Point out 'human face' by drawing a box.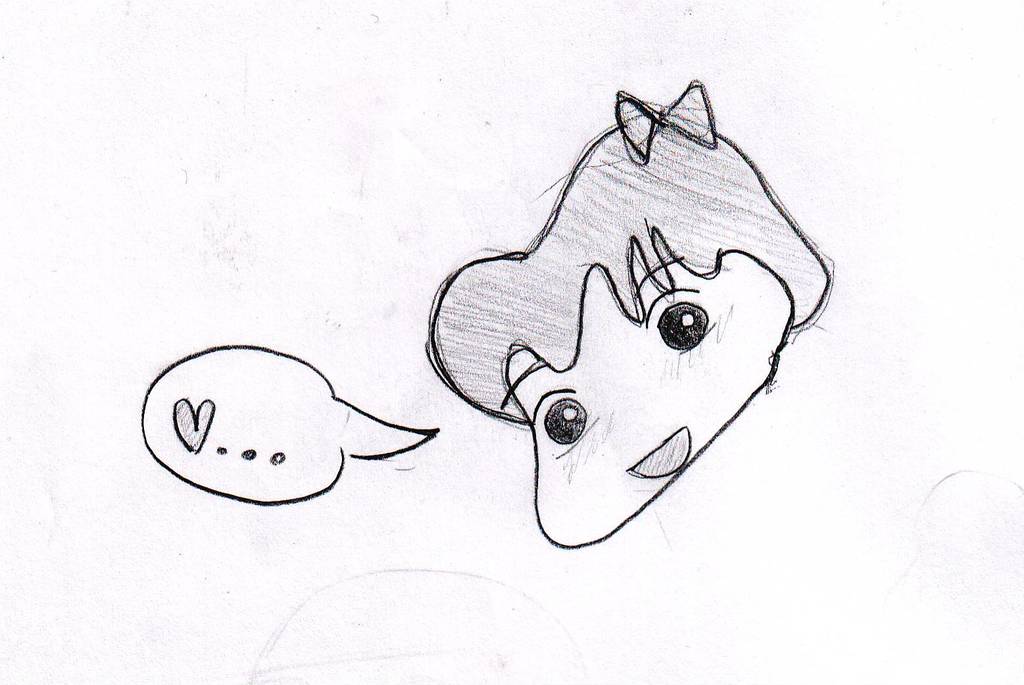
(x1=531, y1=267, x2=792, y2=551).
